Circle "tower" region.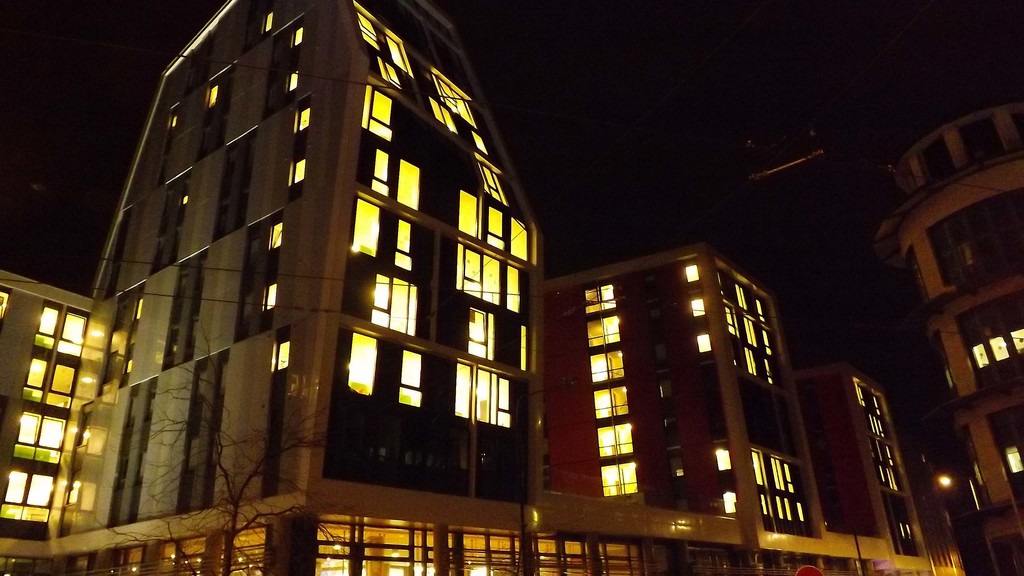
Region: 29,0,539,575.
